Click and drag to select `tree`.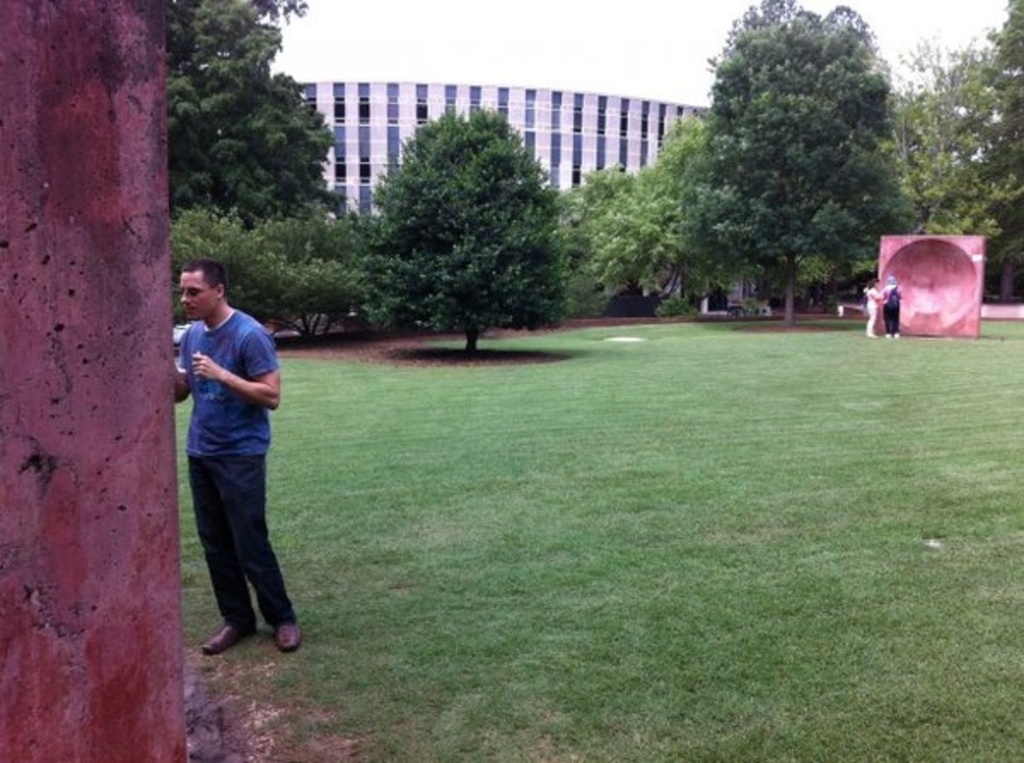
Selection: box(551, 164, 662, 331).
